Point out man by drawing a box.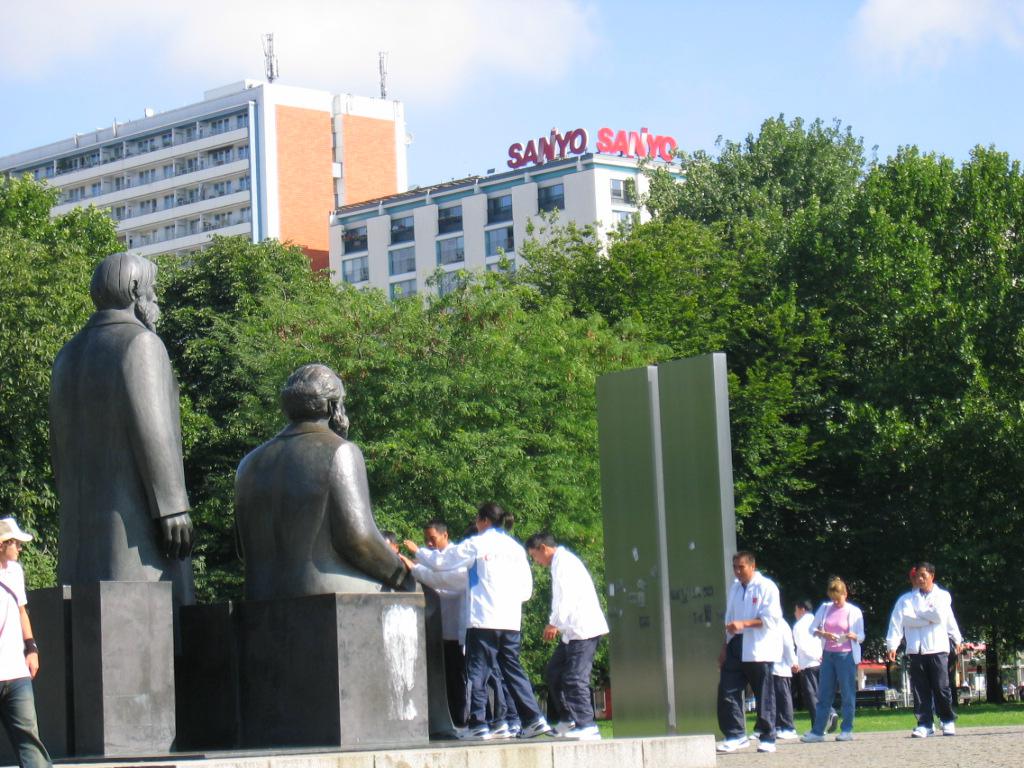
{"x1": 401, "y1": 502, "x2": 553, "y2": 739}.
